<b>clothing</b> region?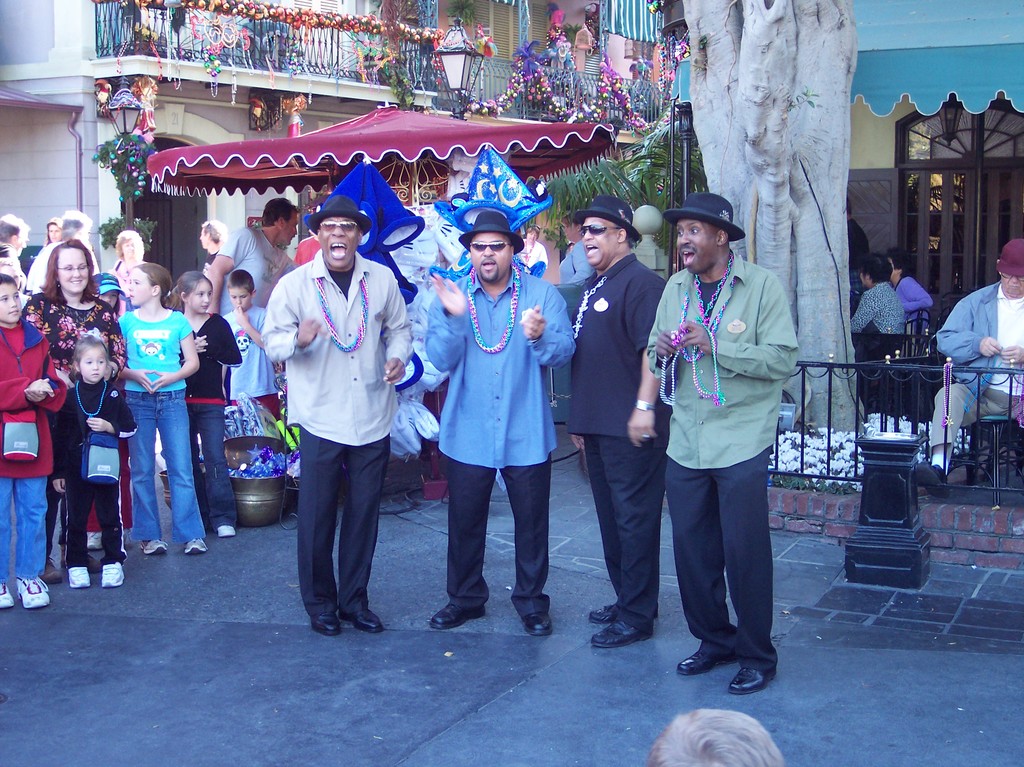
120,303,189,390
